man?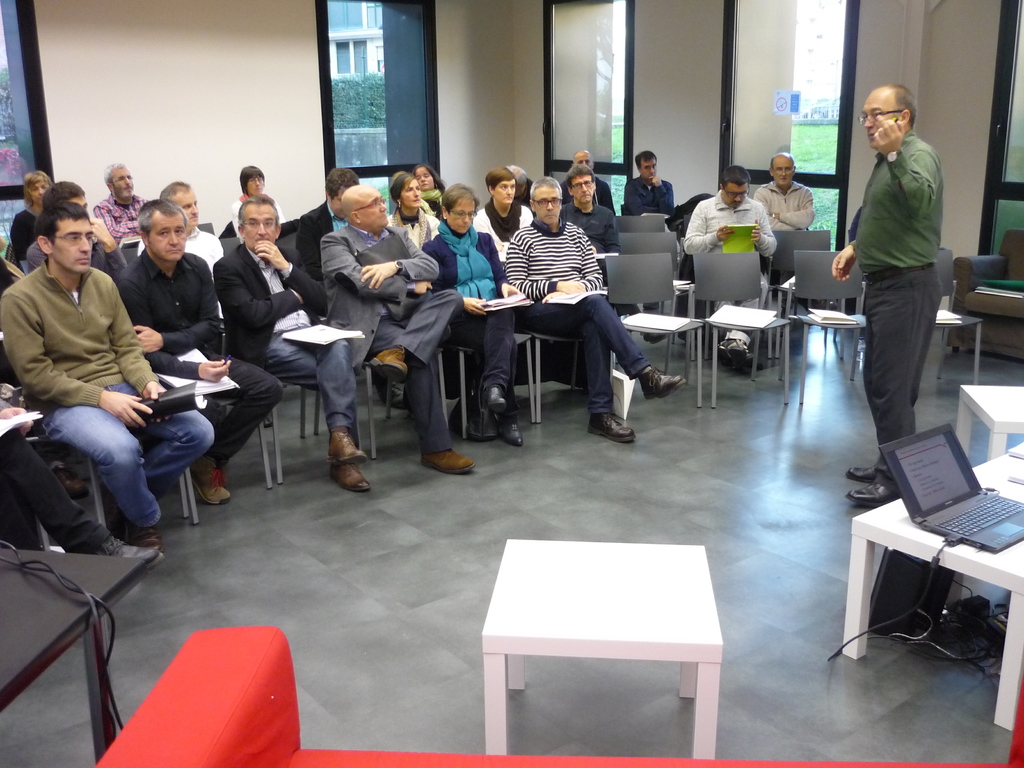
681/164/779/370
